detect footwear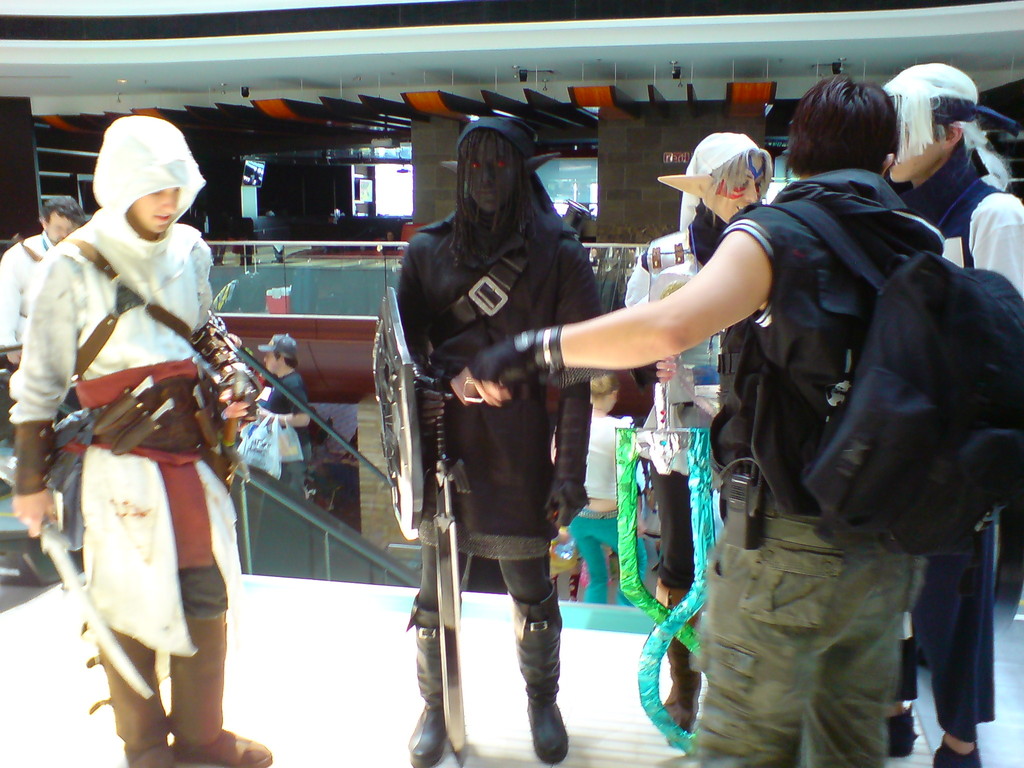
box=[659, 611, 701, 737]
